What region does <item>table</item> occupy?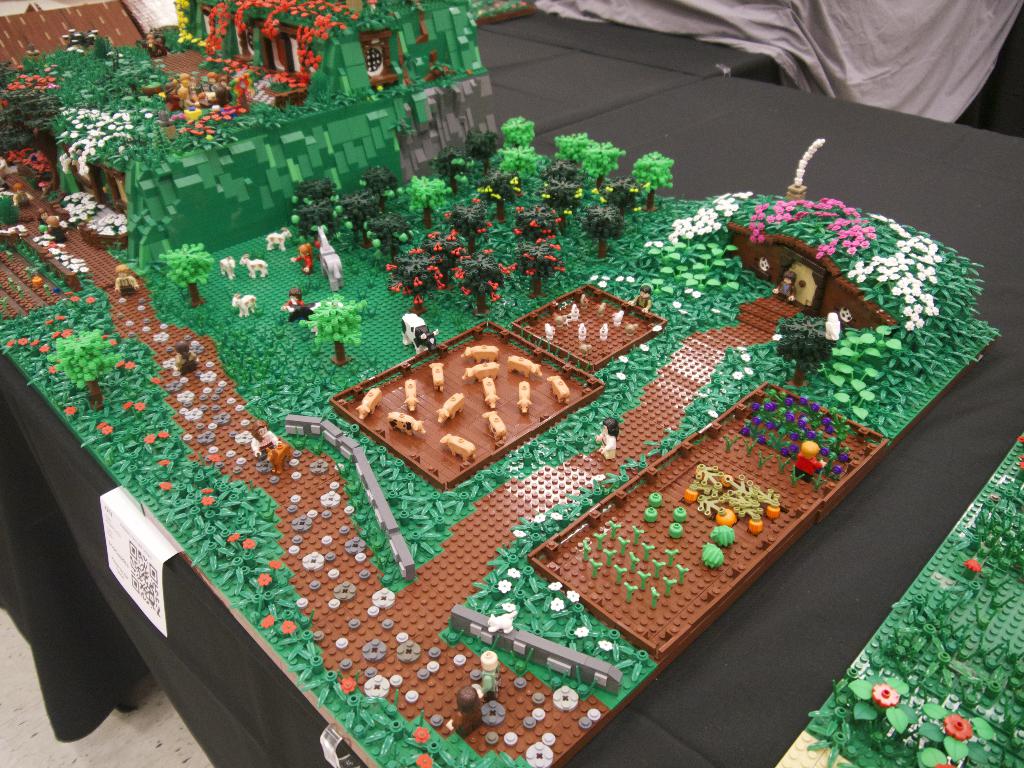
[0, 0, 1023, 767].
